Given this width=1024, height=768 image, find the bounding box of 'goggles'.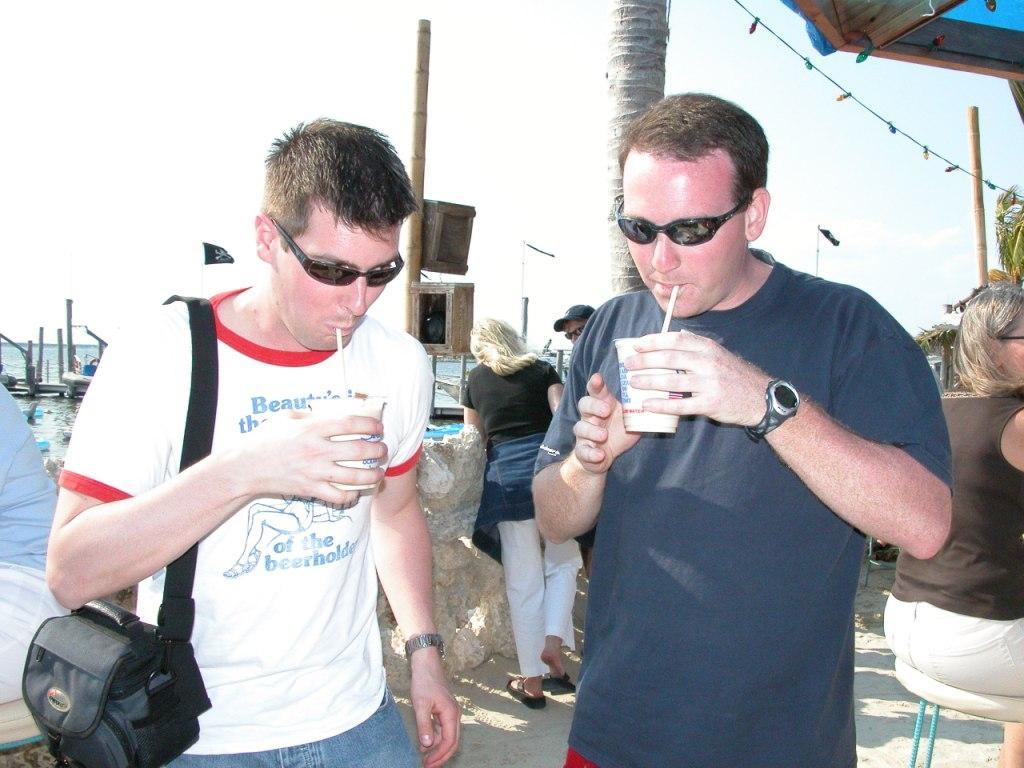
box(624, 196, 766, 250).
